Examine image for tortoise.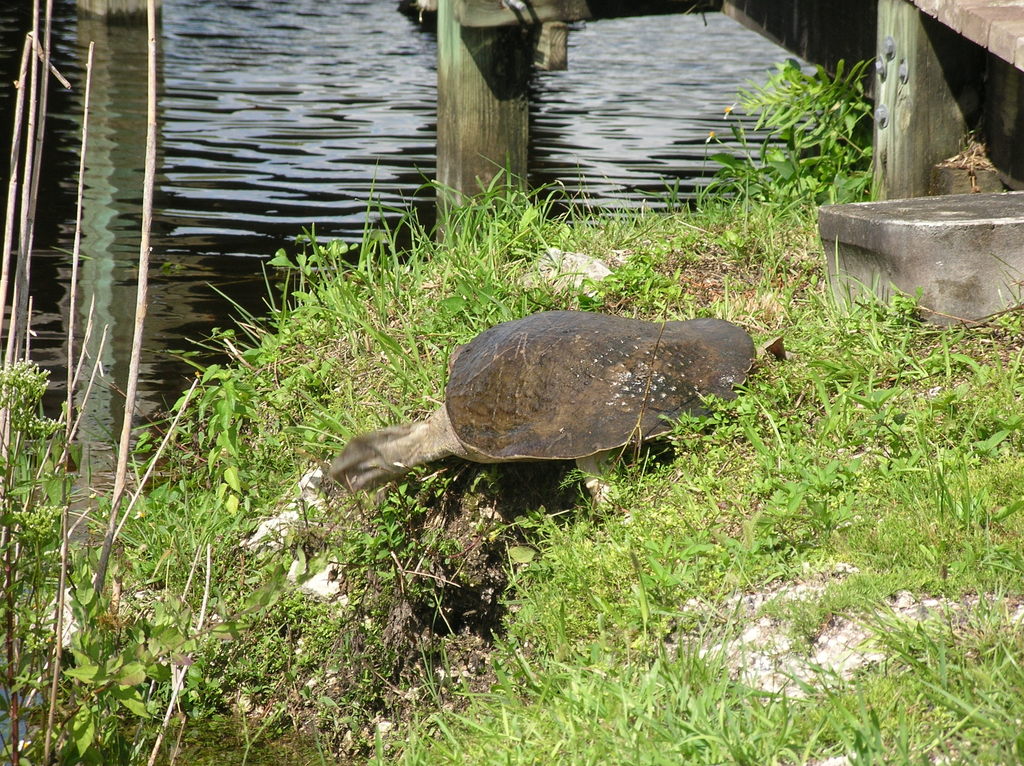
Examination result: <bbox>324, 308, 787, 515</bbox>.
